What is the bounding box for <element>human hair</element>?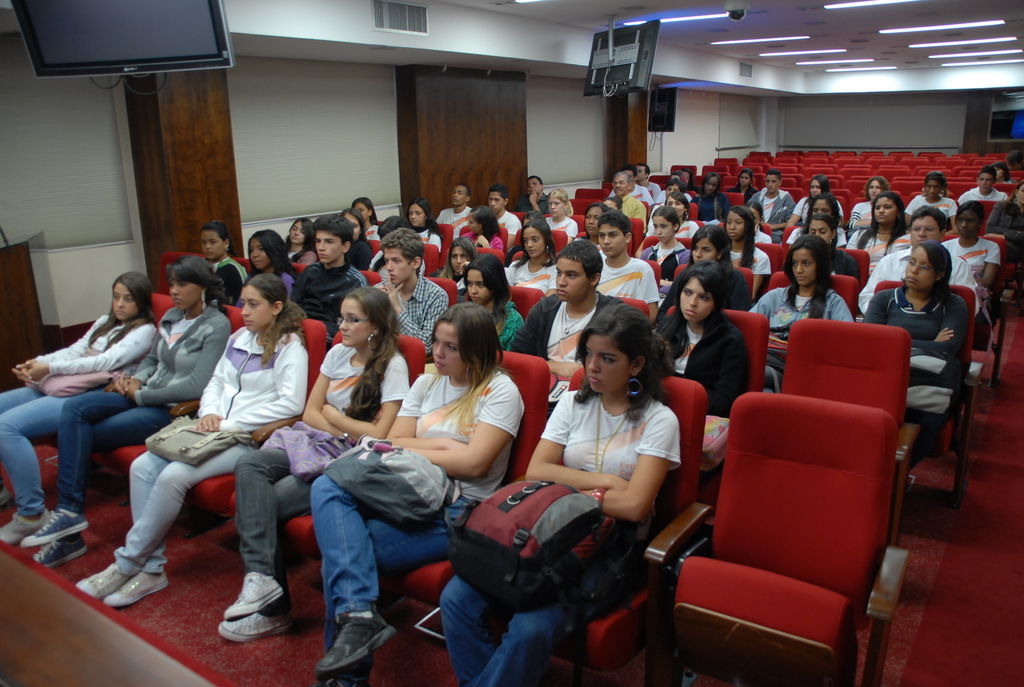
bbox=(672, 170, 682, 182).
